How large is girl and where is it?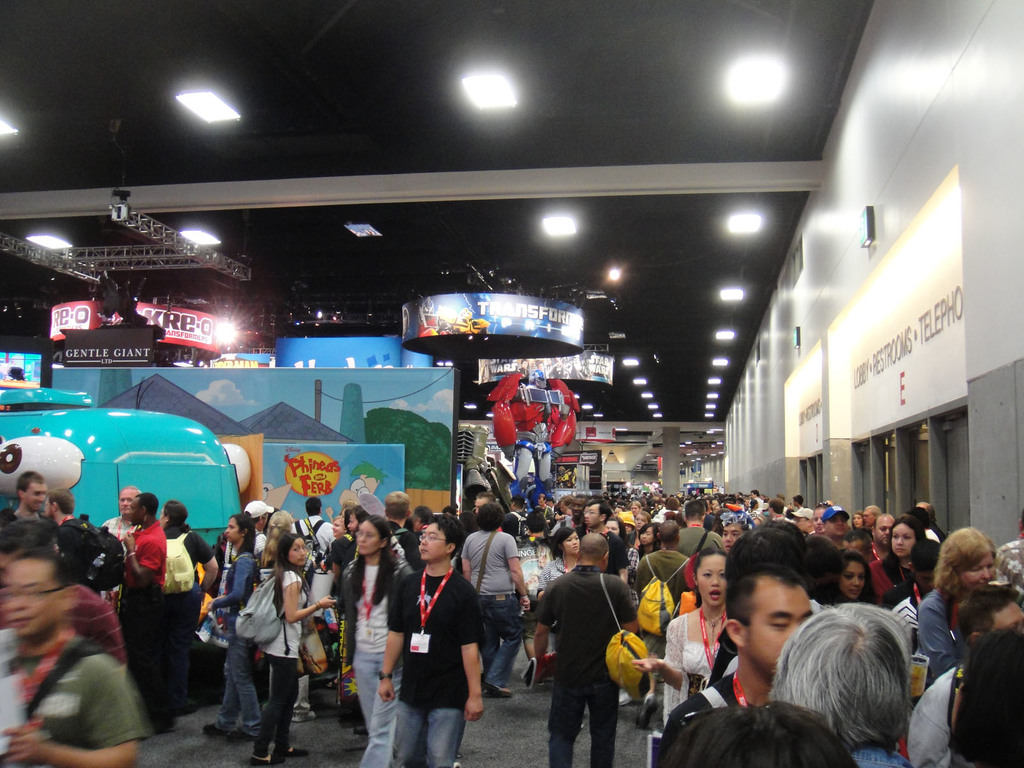
Bounding box: x1=199 y1=509 x2=265 y2=742.
